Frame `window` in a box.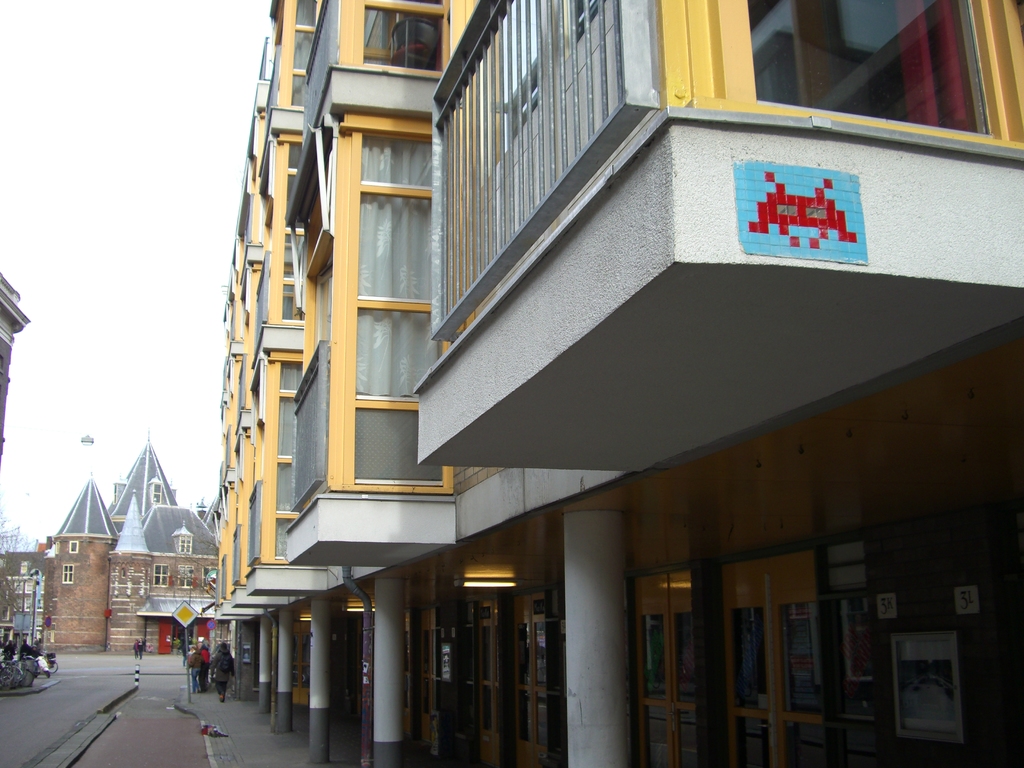
x1=153 y1=564 x2=164 y2=587.
